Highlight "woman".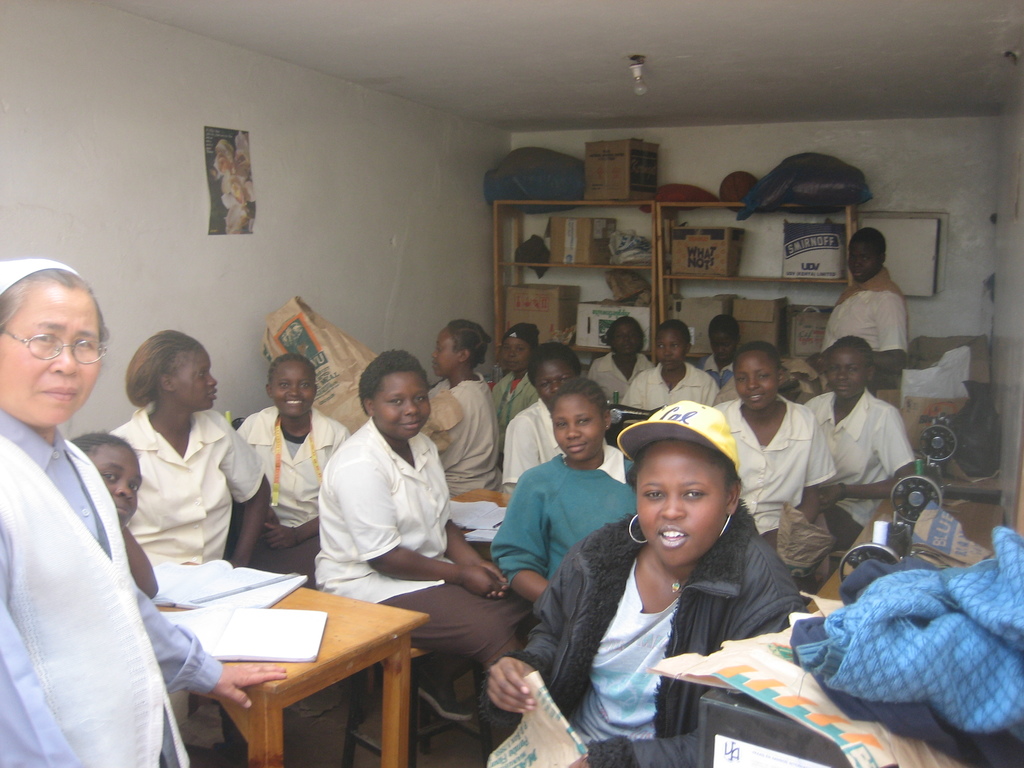
Highlighted region: box(56, 427, 165, 598).
